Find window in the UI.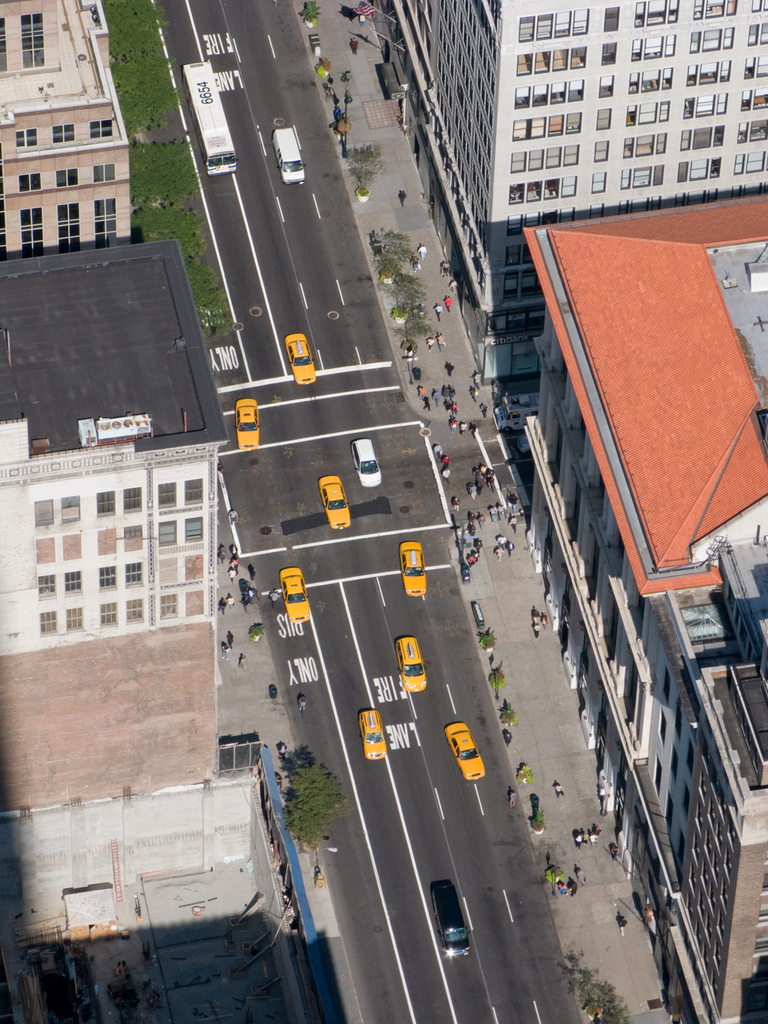
UI element at region(568, 49, 585, 68).
